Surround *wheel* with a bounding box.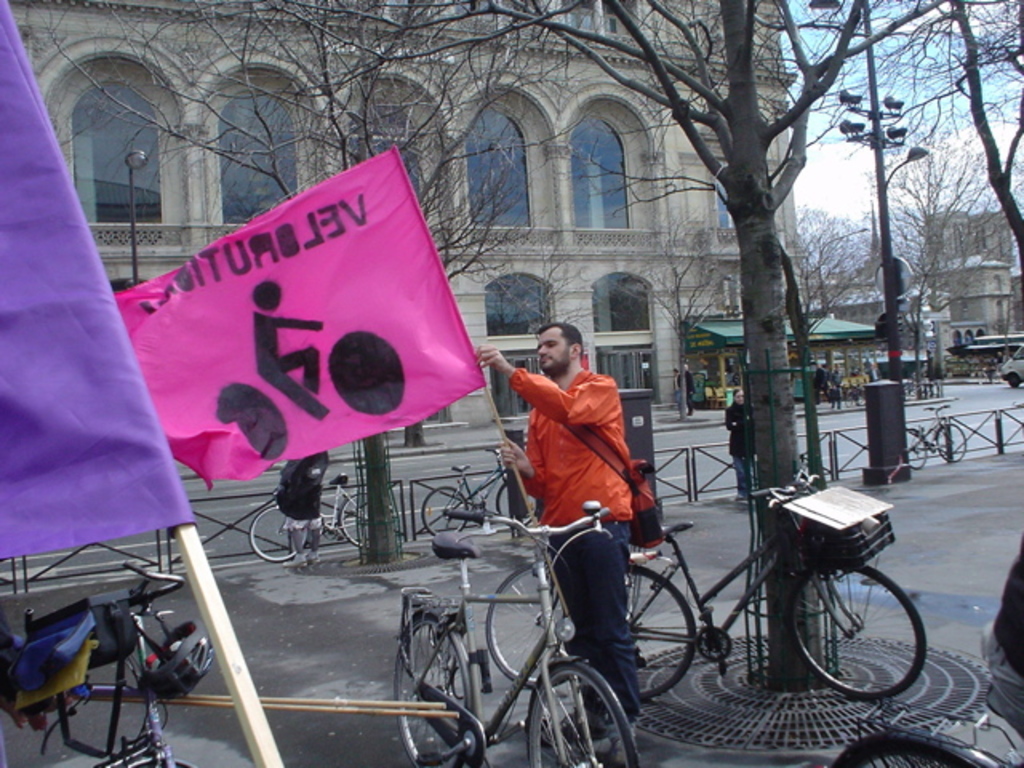
[496, 478, 534, 525].
